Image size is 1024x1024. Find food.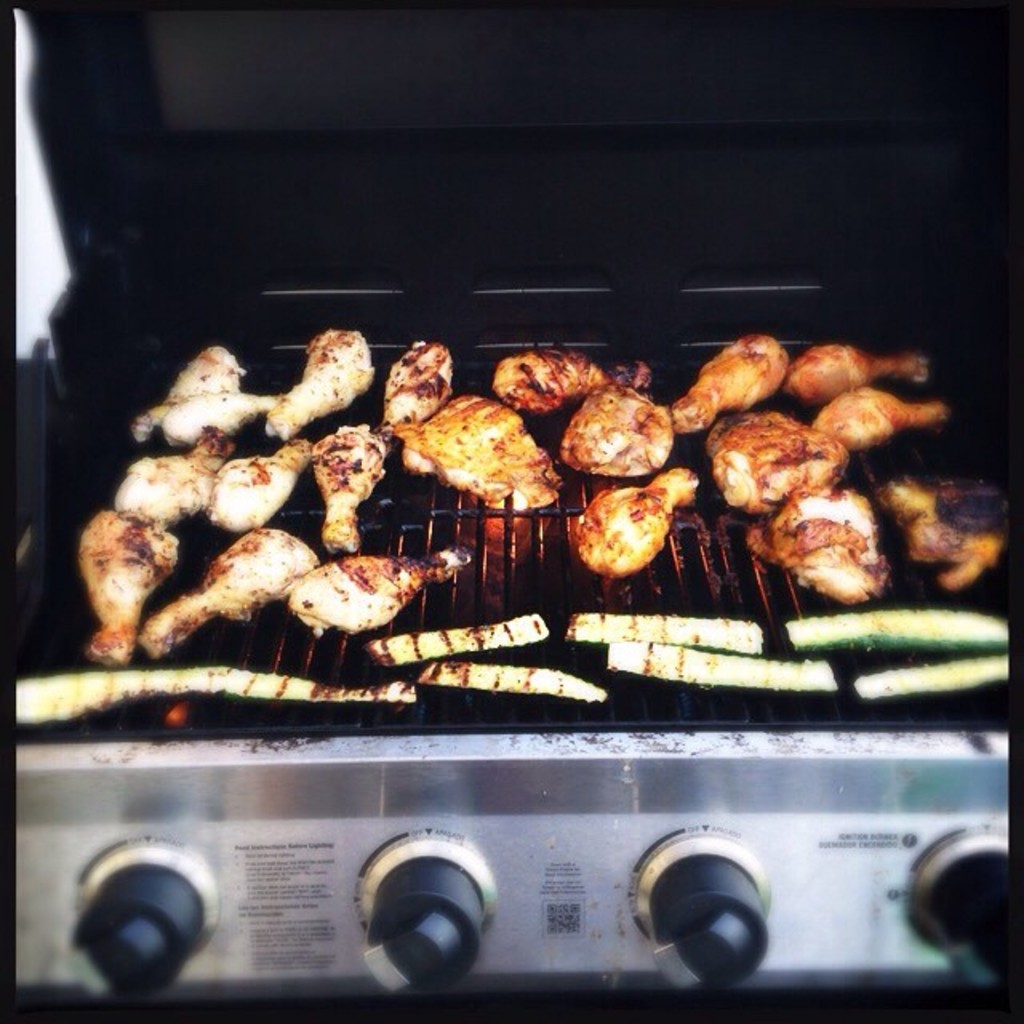
[x1=670, y1=336, x2=787, y2=435].
